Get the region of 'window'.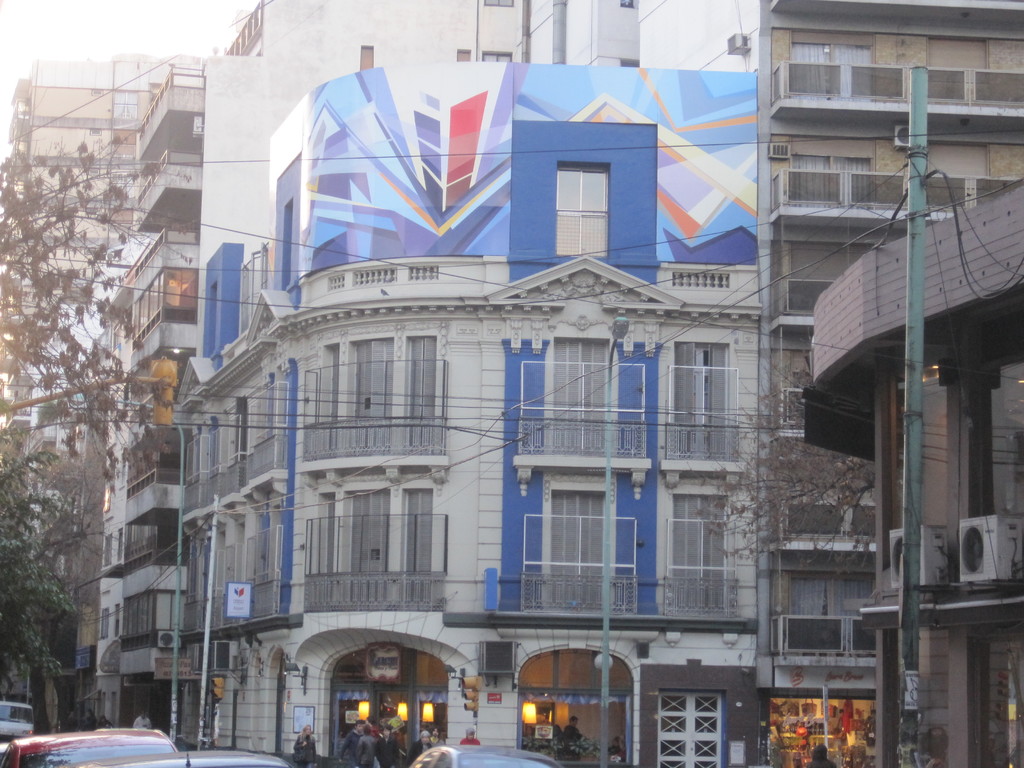
[x1=674, y1=340, x2=728, y2=458].
